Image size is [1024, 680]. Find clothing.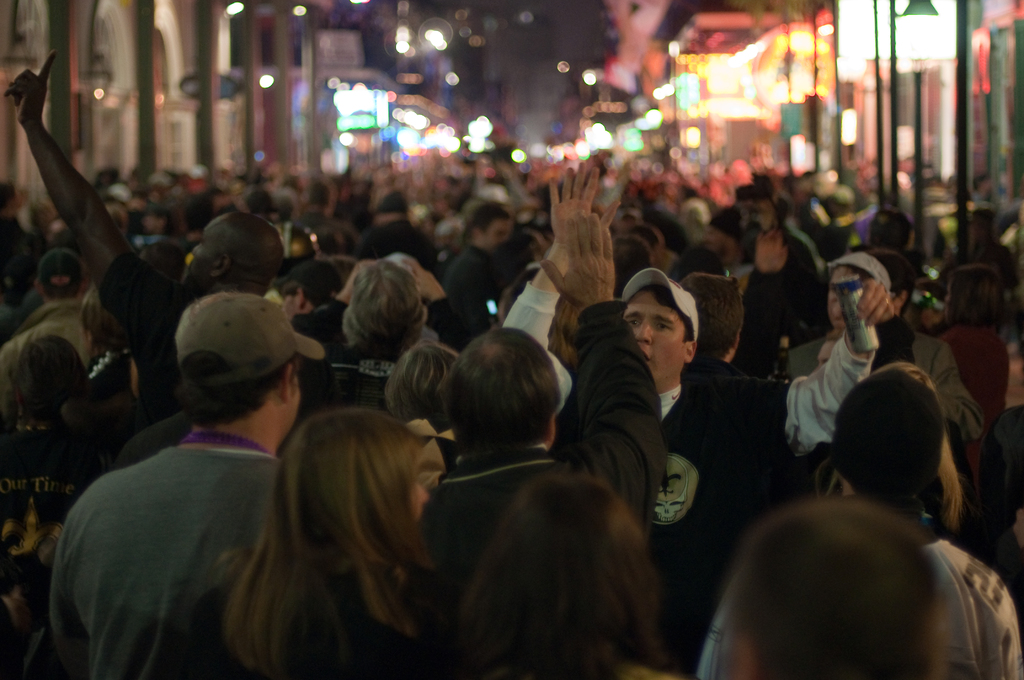
691,534,1023,679.
